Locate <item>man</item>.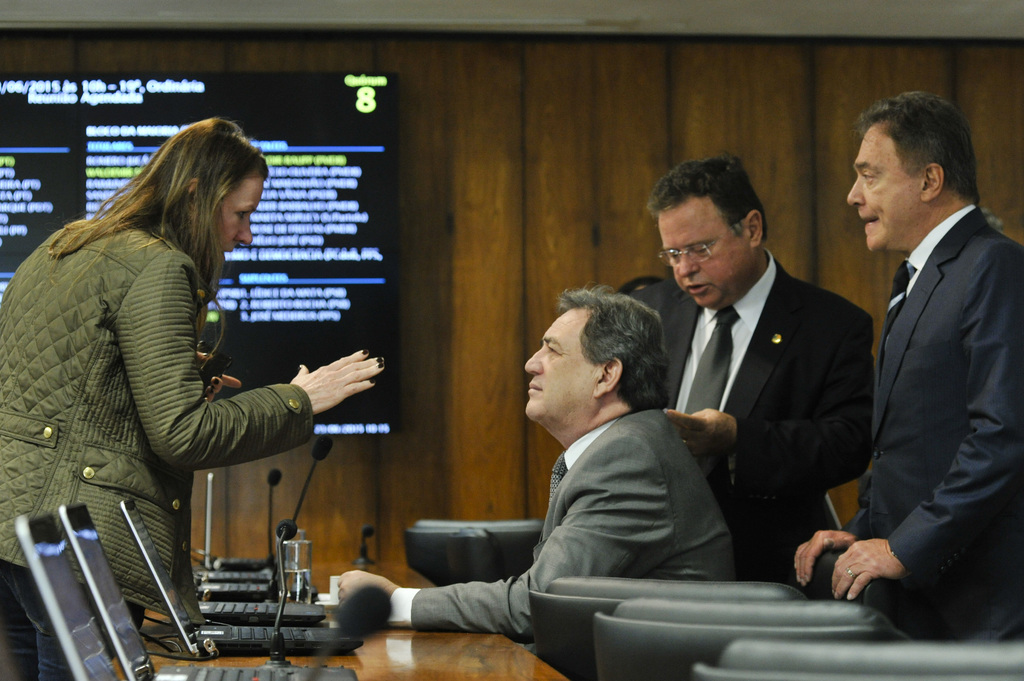
Bounding box: 788, 85, 1023, 657.
